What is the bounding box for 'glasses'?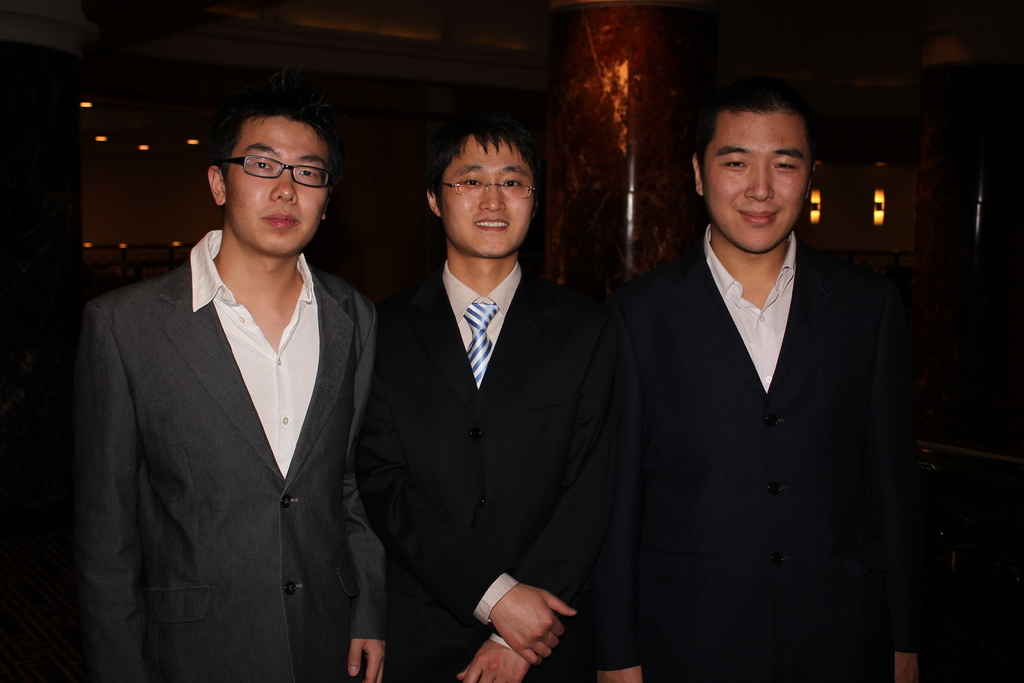
x1=211 y1=149 x2=332 y2=188.
